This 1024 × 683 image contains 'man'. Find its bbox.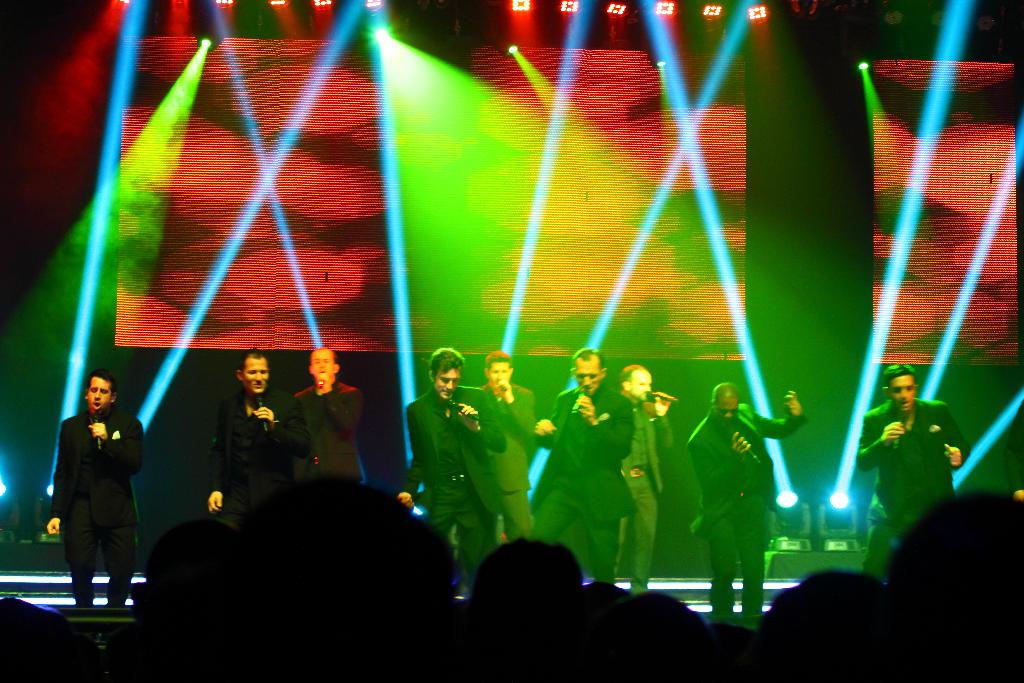
detection(694, 382, 812, 614).
